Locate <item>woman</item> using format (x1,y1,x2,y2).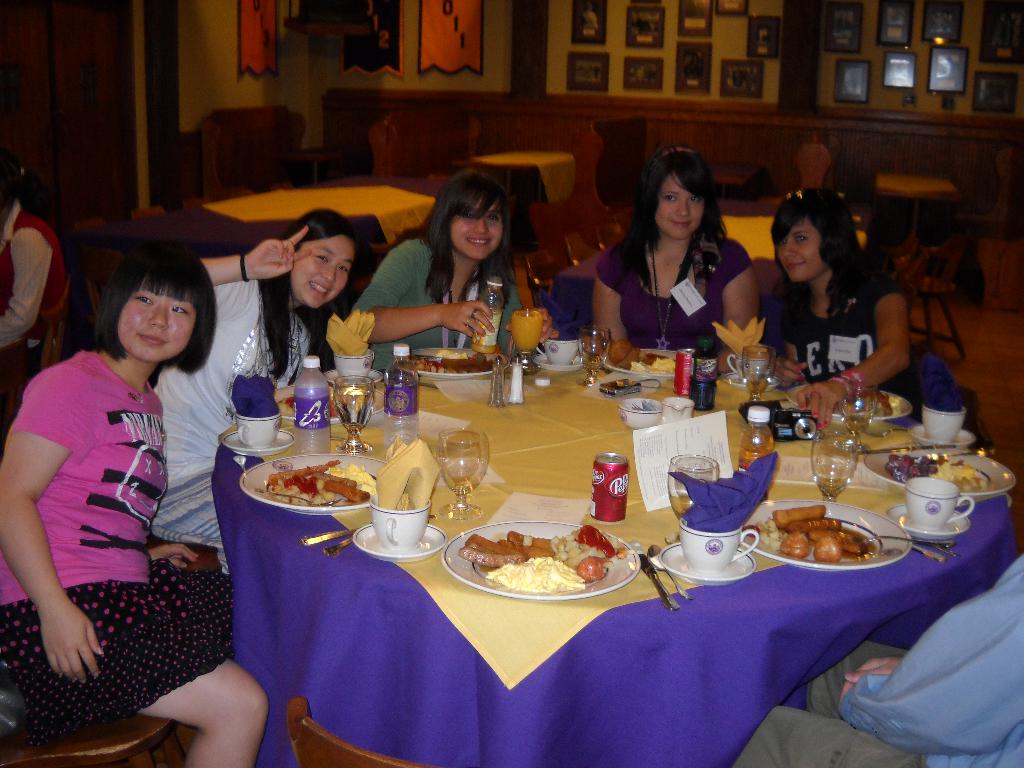
(588,165,751,355).
